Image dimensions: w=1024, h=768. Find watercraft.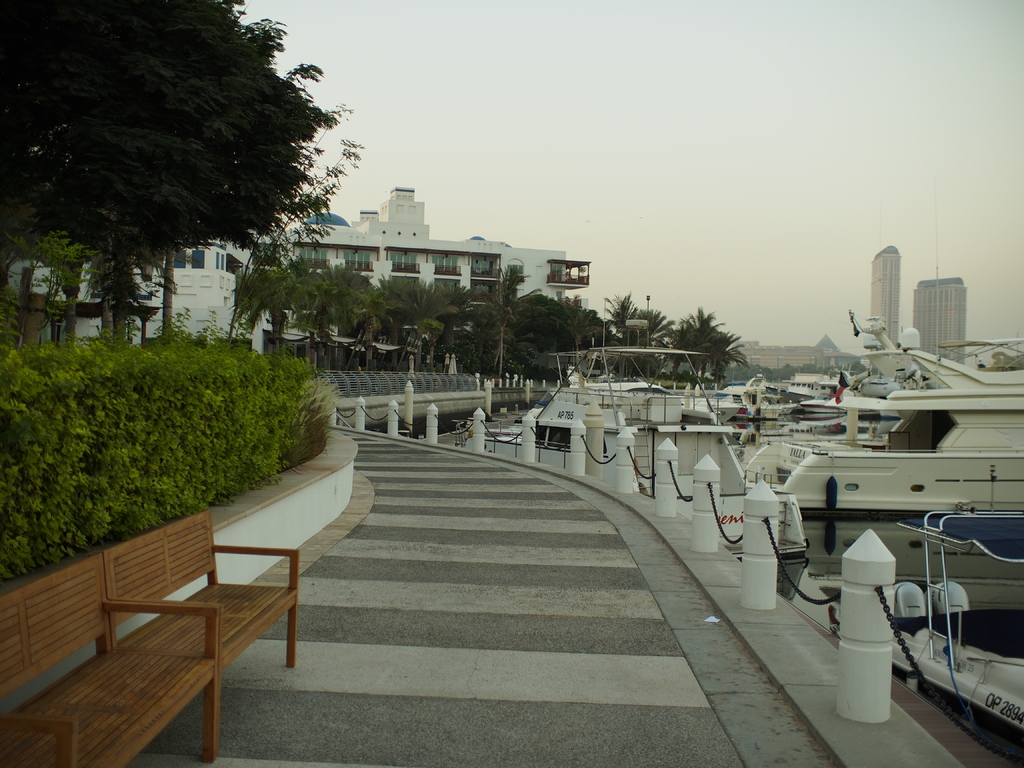
rect(527, 344, 735, 476).
